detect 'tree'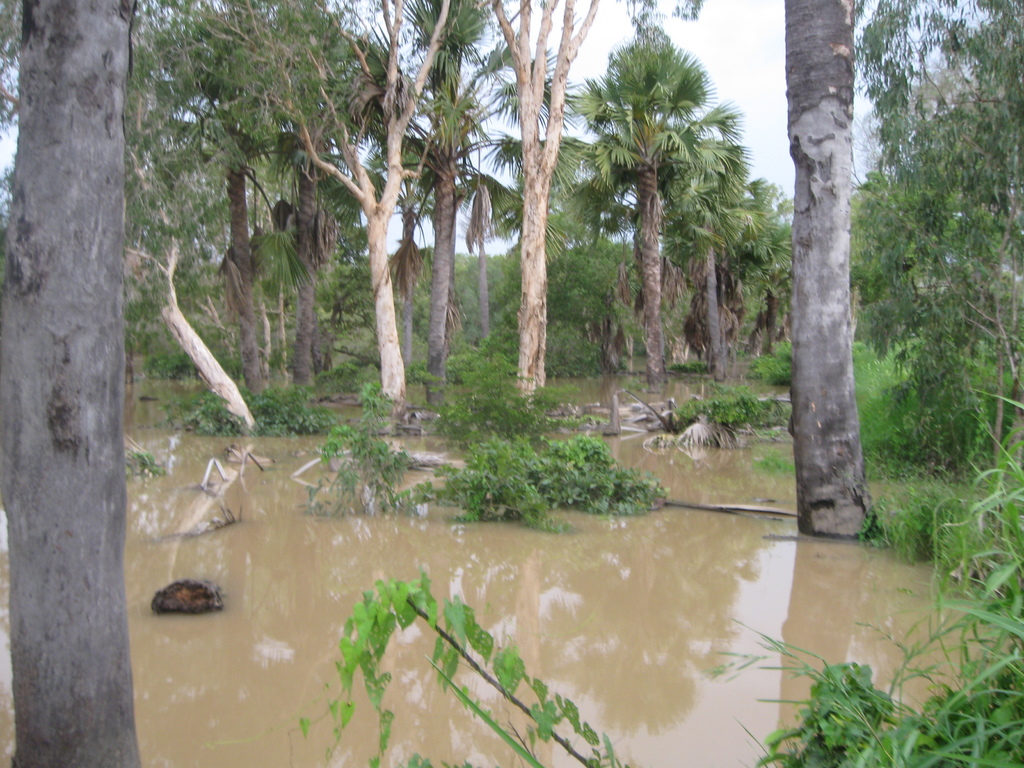
[120,0,556,406]
